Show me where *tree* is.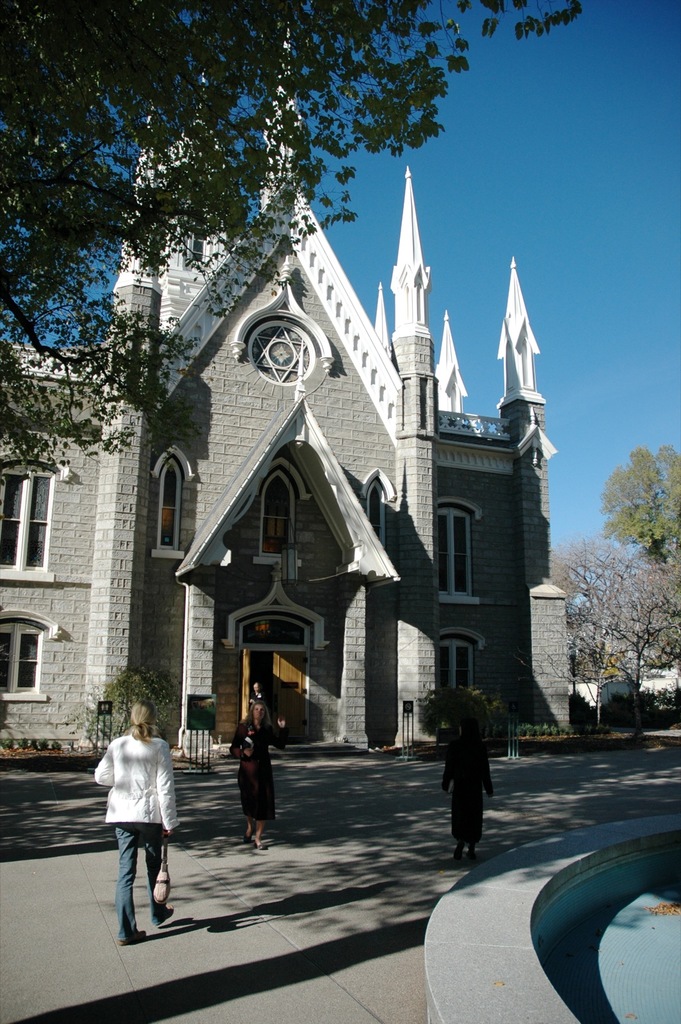
*tree* is at <box>0,0,583,486</box>.
